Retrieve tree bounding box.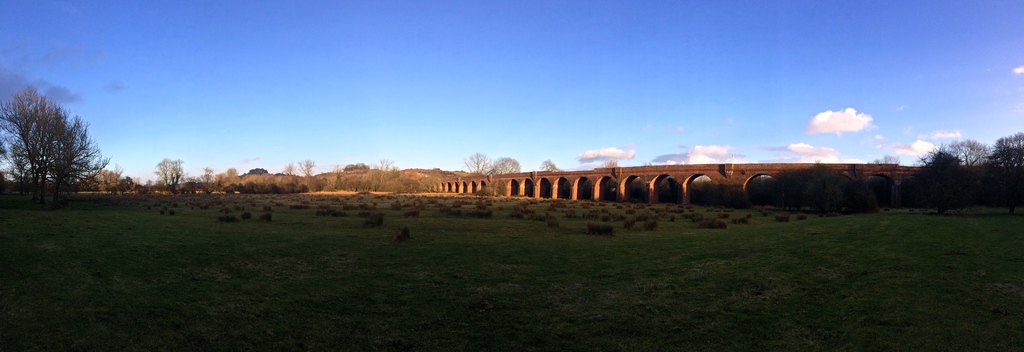
Bounding box: {"x1": 491, "y1": 154, "x2": 531, "y2": 184}.
